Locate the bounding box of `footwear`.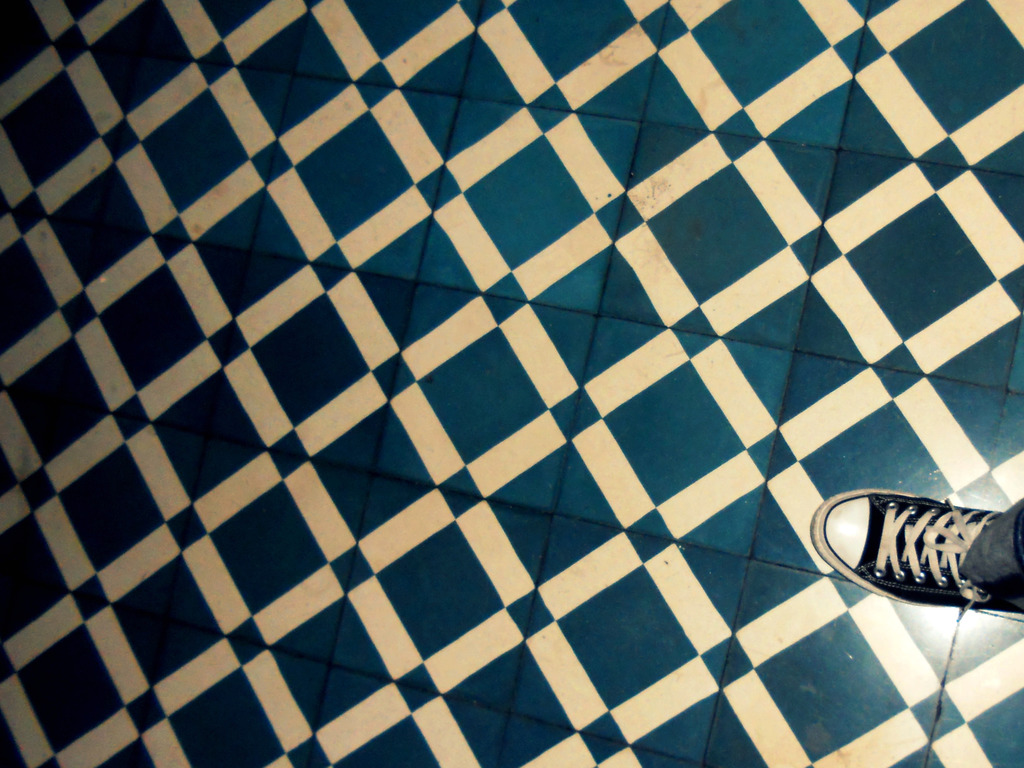
Bounding box: [830, 500, 1023, 641].
